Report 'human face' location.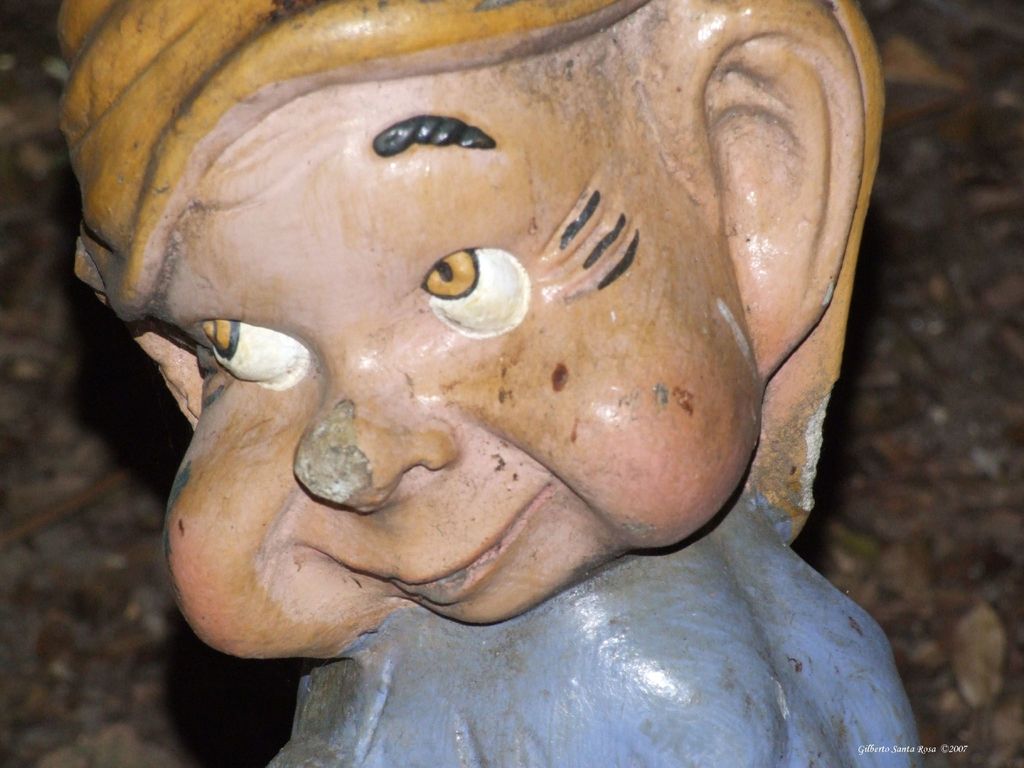
Report: locate(170, 90, 710, 660).
